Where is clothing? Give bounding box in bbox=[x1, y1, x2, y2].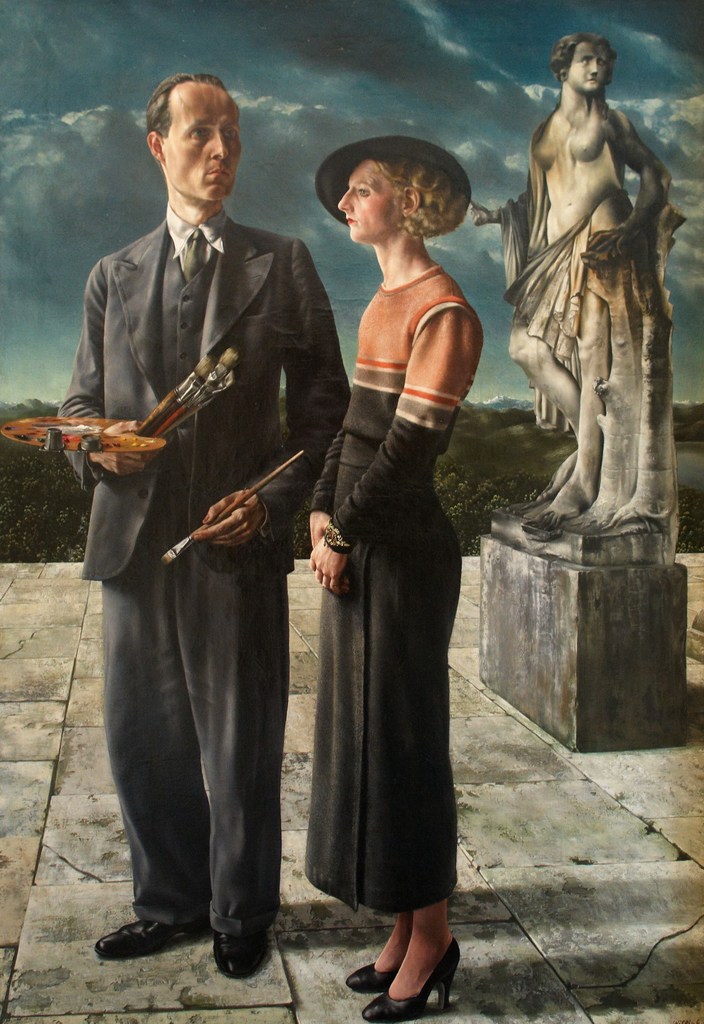
bbox=[63, 118, 331, 961].
